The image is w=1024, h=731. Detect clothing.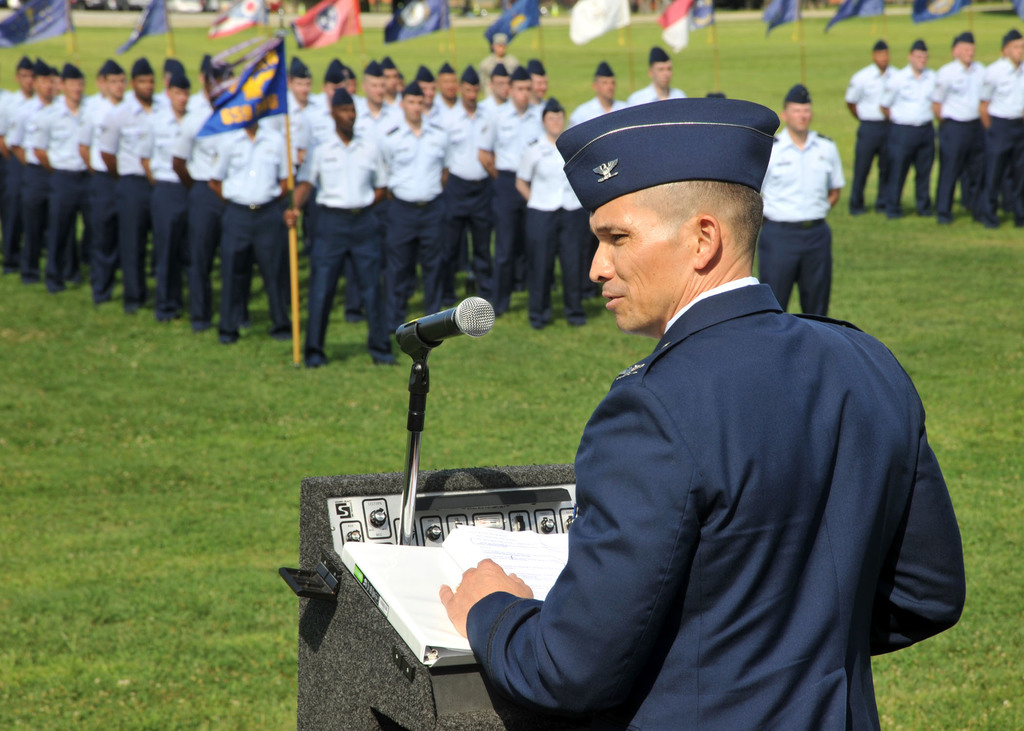
Detection: rect(207, 123, 294, 337).
